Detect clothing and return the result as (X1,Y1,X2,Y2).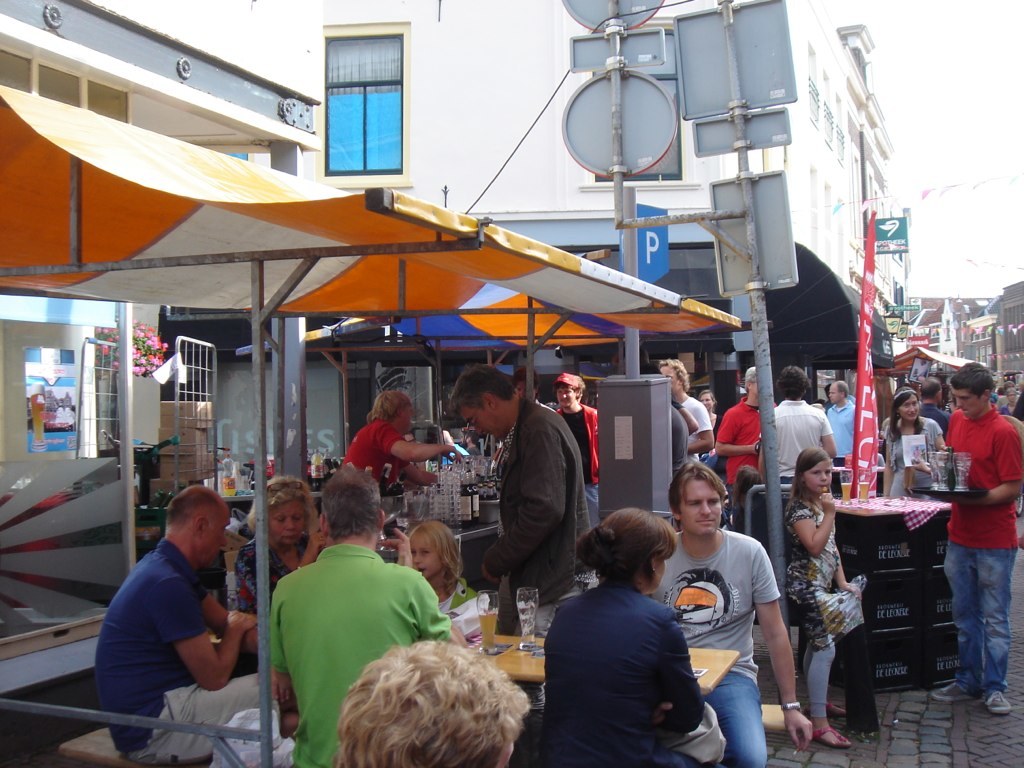
(232,530,298,619).
